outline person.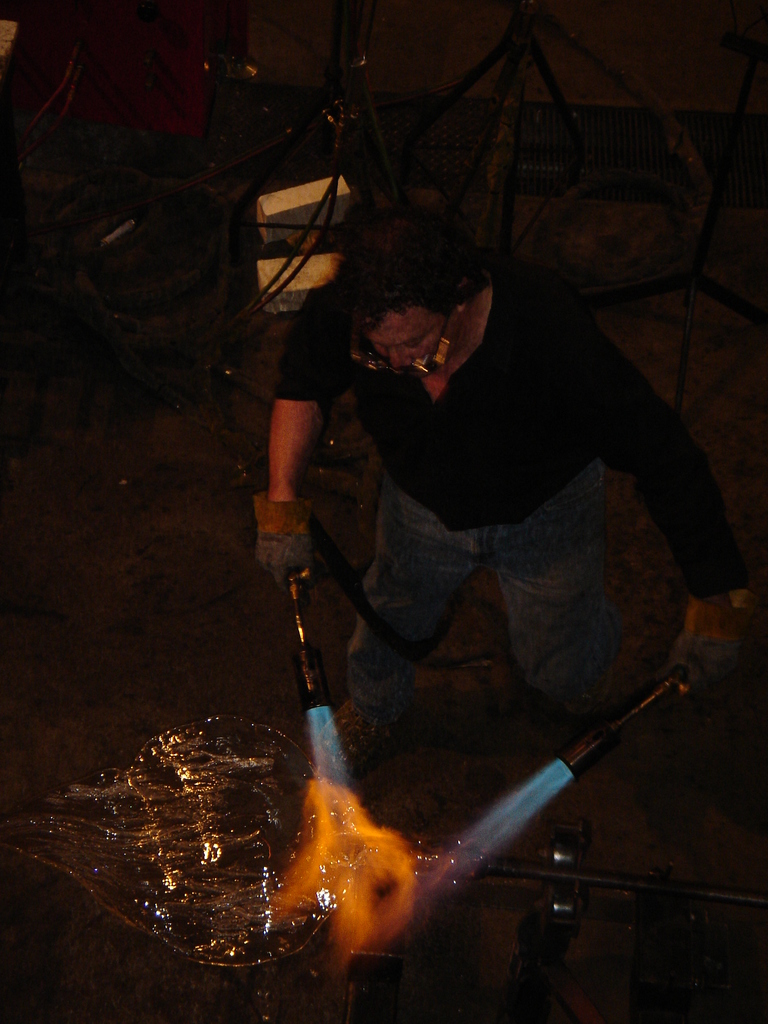
Outline: [x1=262, y1=211, x2=700, y2=809].
